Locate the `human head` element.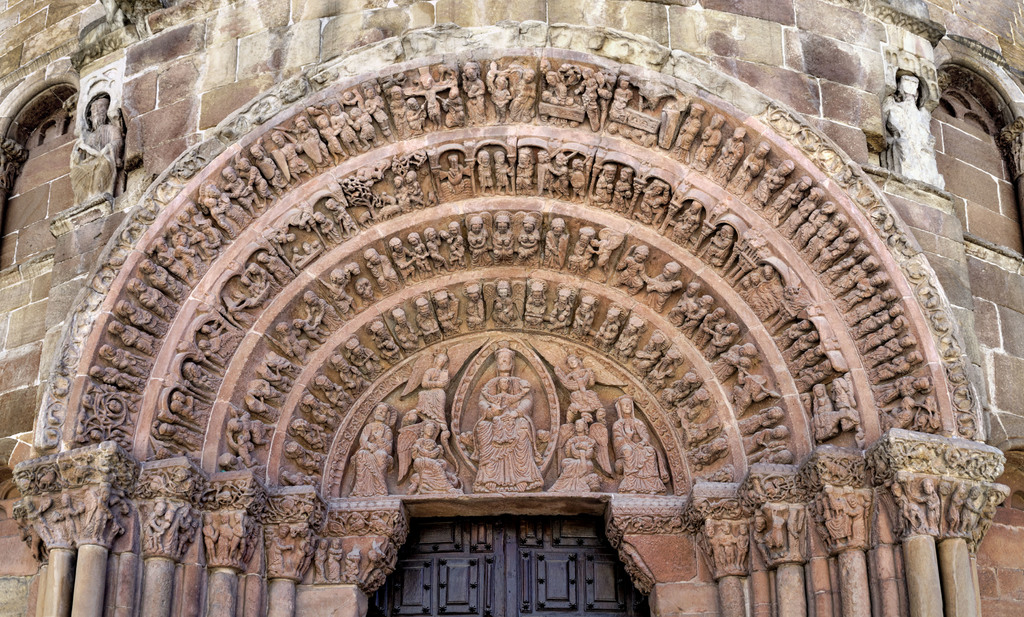
Element bbox: x1=367 y1=248 x2=382 y2=264.
